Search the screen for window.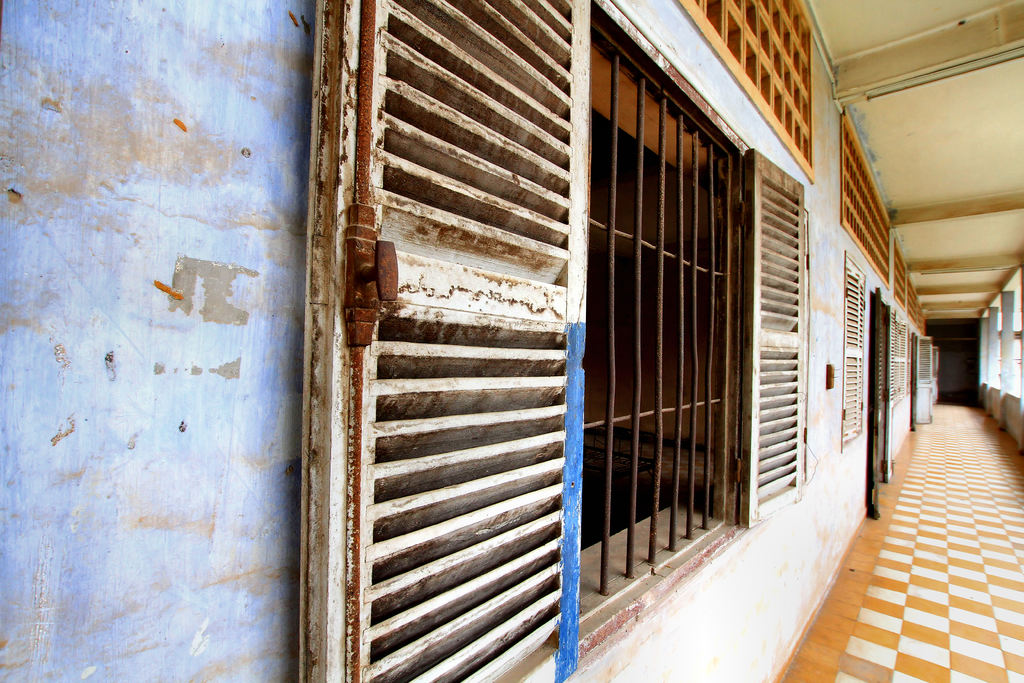
Found at (x1=598, y1=0, x2=822, y2=577).
